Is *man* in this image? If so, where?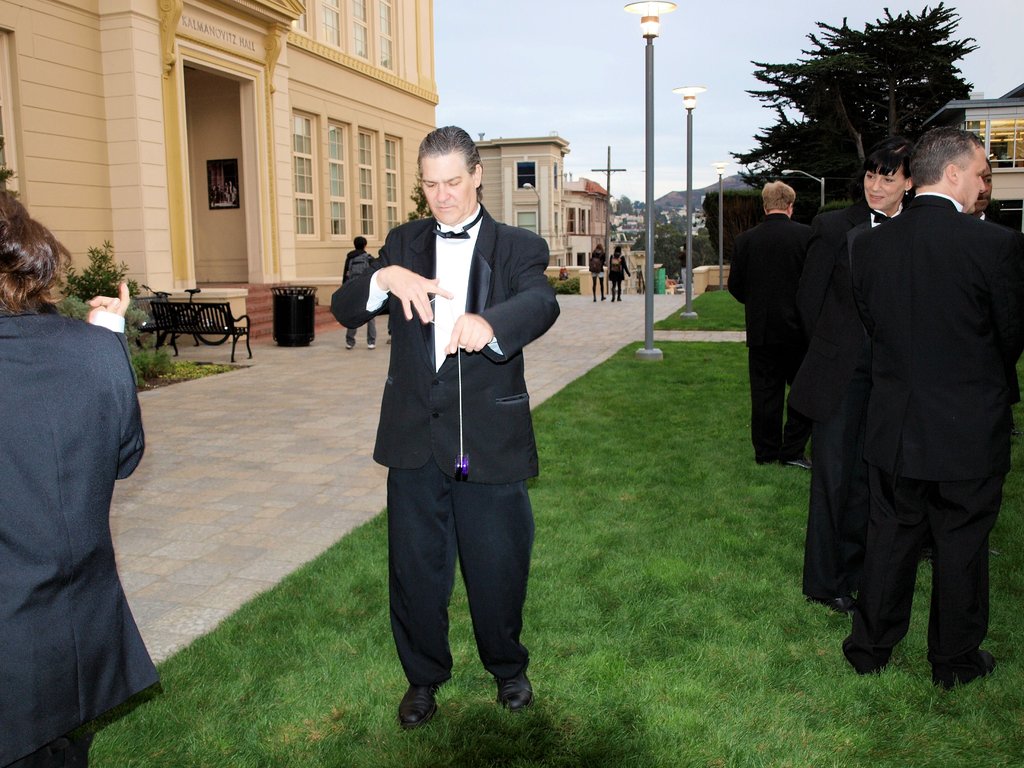
Yes, at (left=788, top=92, right=1017, bottom=698).
